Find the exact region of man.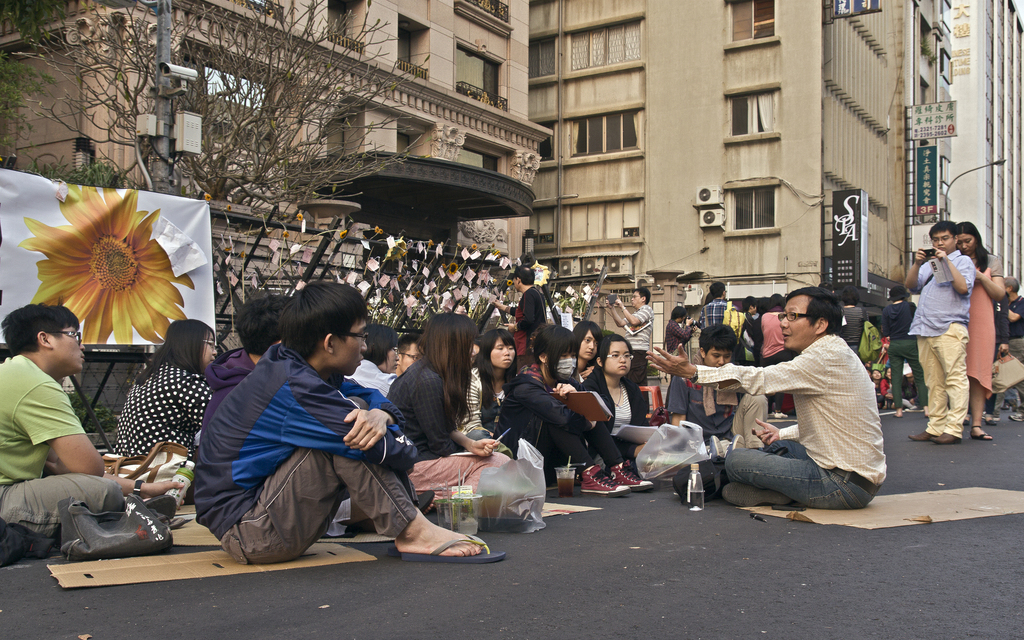
Exact region: 0,301,200,568.
